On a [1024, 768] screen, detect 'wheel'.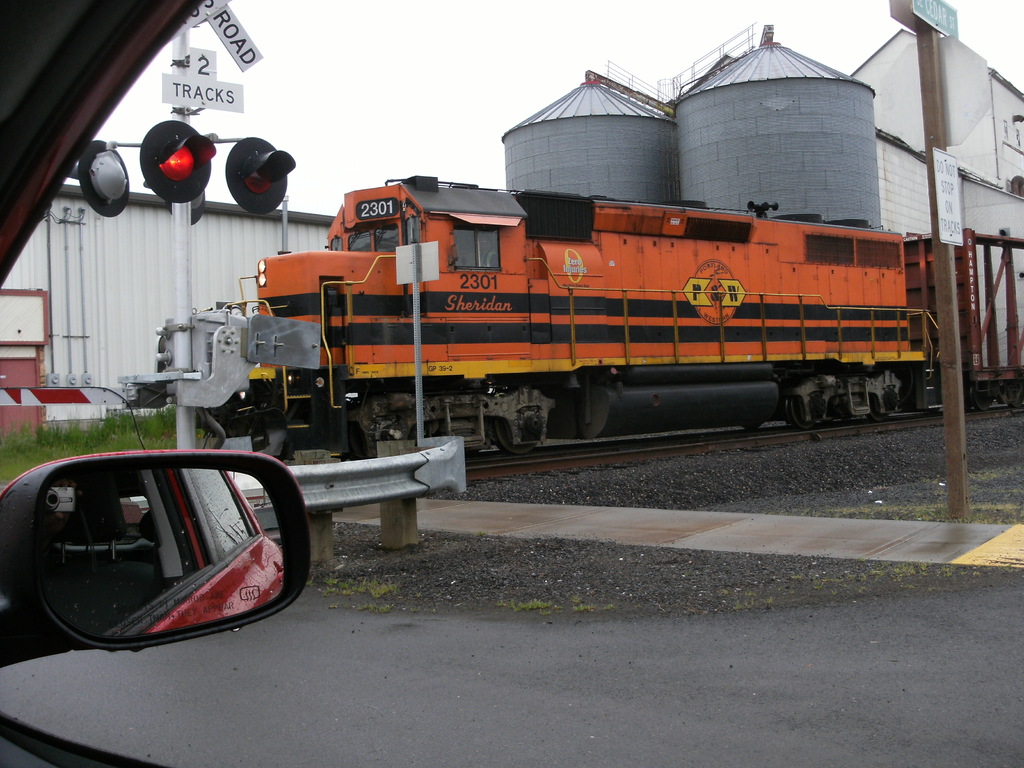
788,392,817,428.
